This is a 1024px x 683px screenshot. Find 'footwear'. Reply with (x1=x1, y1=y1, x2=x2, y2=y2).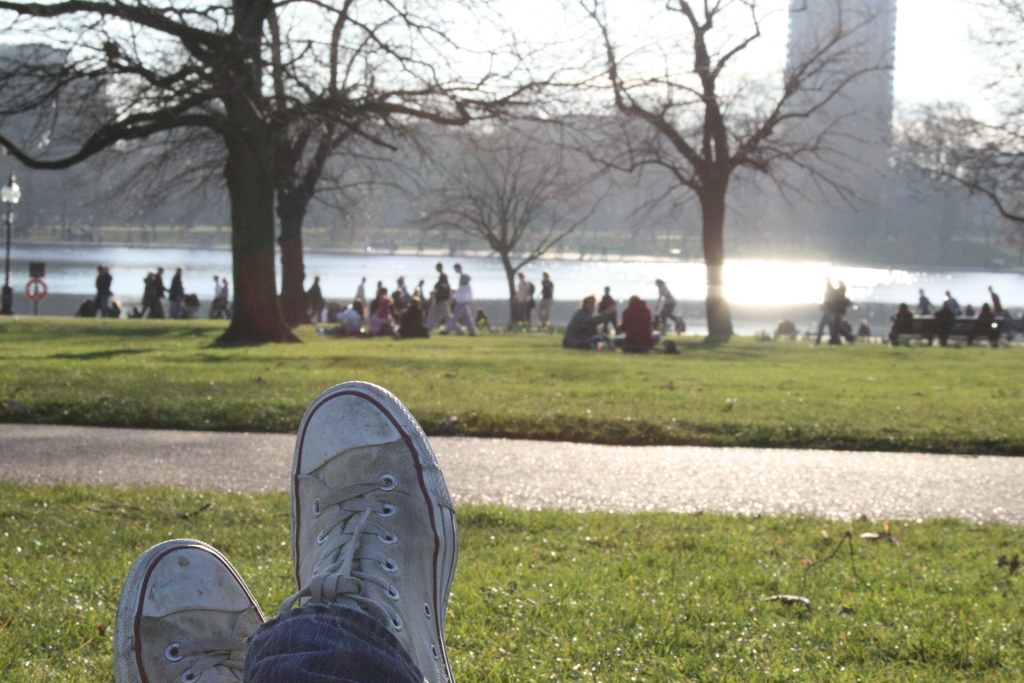
(x1=252, y1=398, x2=461, y2=682).
